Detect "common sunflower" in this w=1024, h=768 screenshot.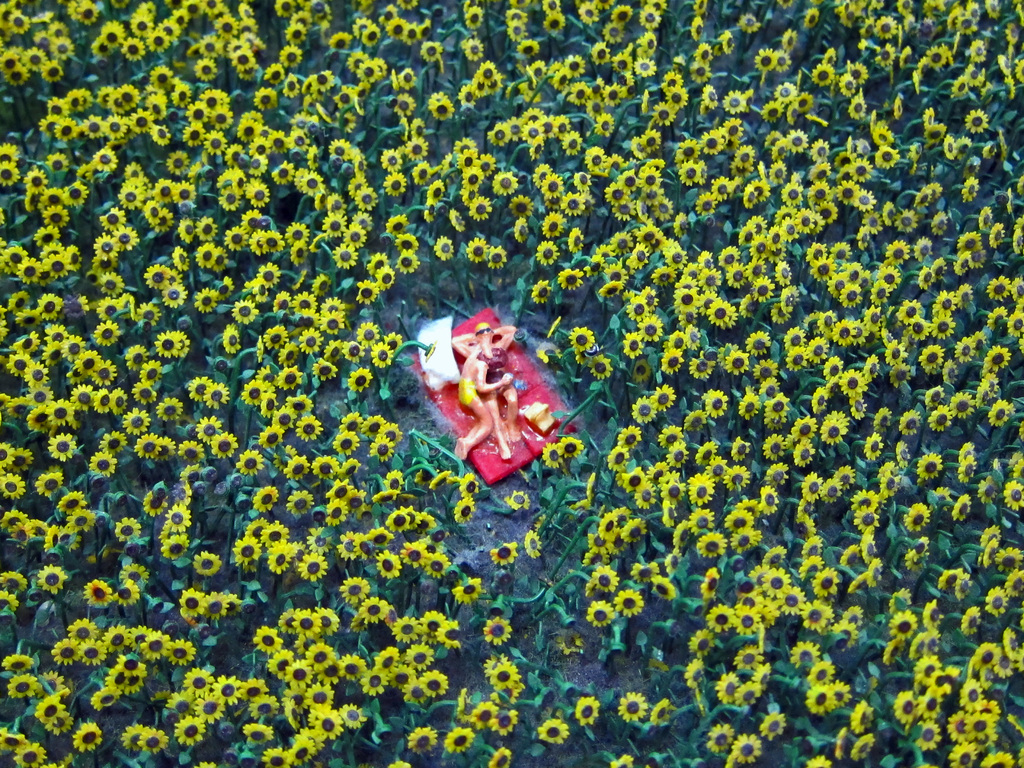
Detection: 532,714,572,746.
